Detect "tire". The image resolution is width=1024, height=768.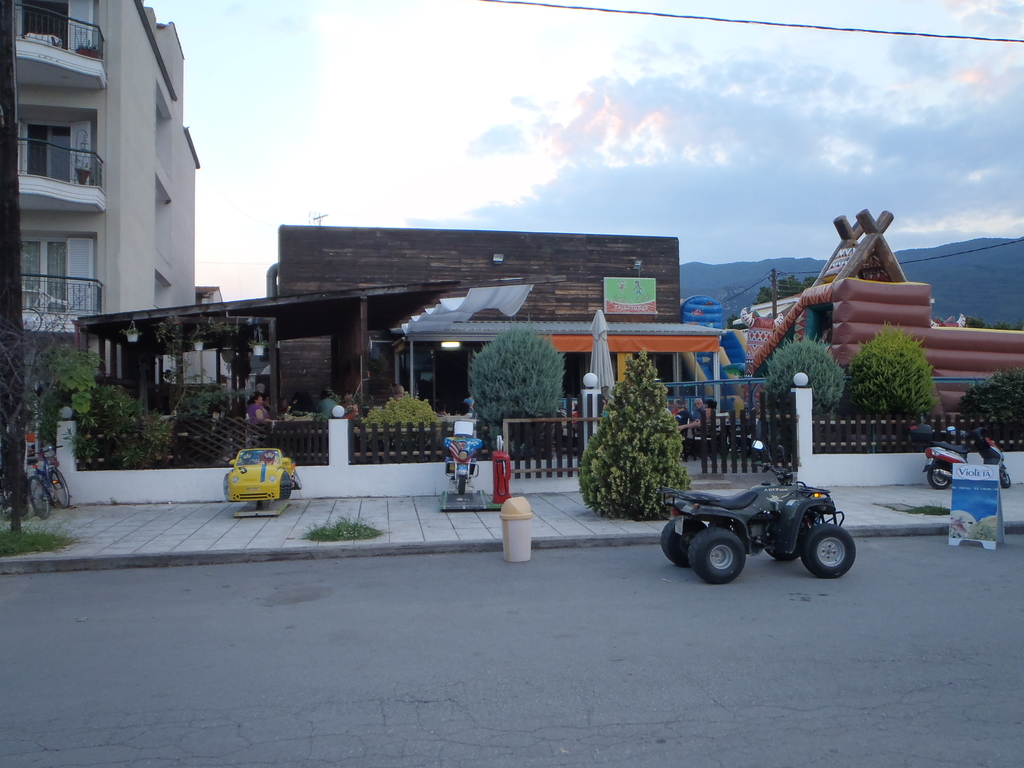
l=1000, t=470, r=1011, b=486.
